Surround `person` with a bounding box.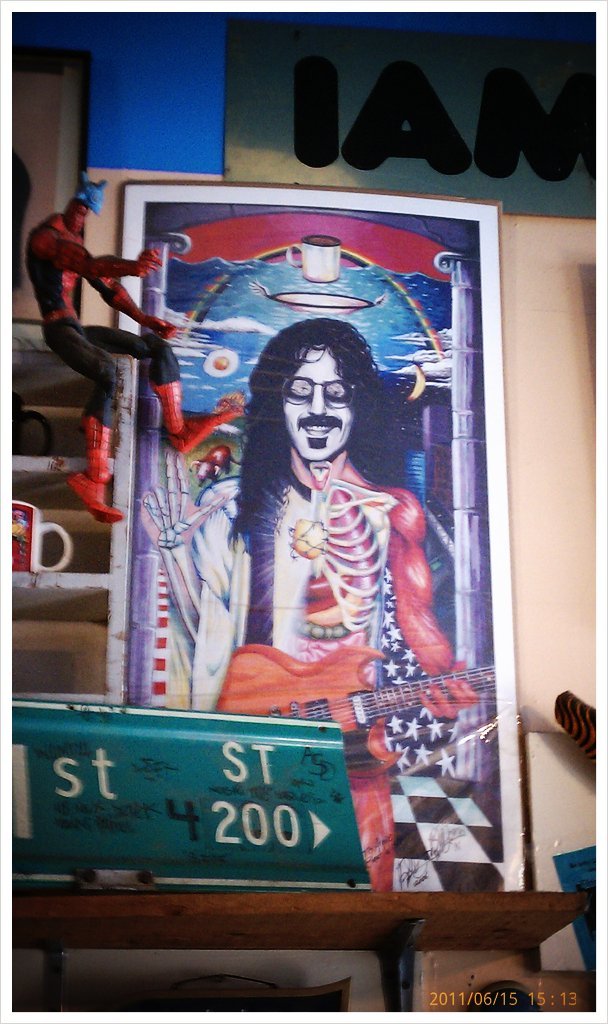
bbox=(30, 186, 234, 515).
